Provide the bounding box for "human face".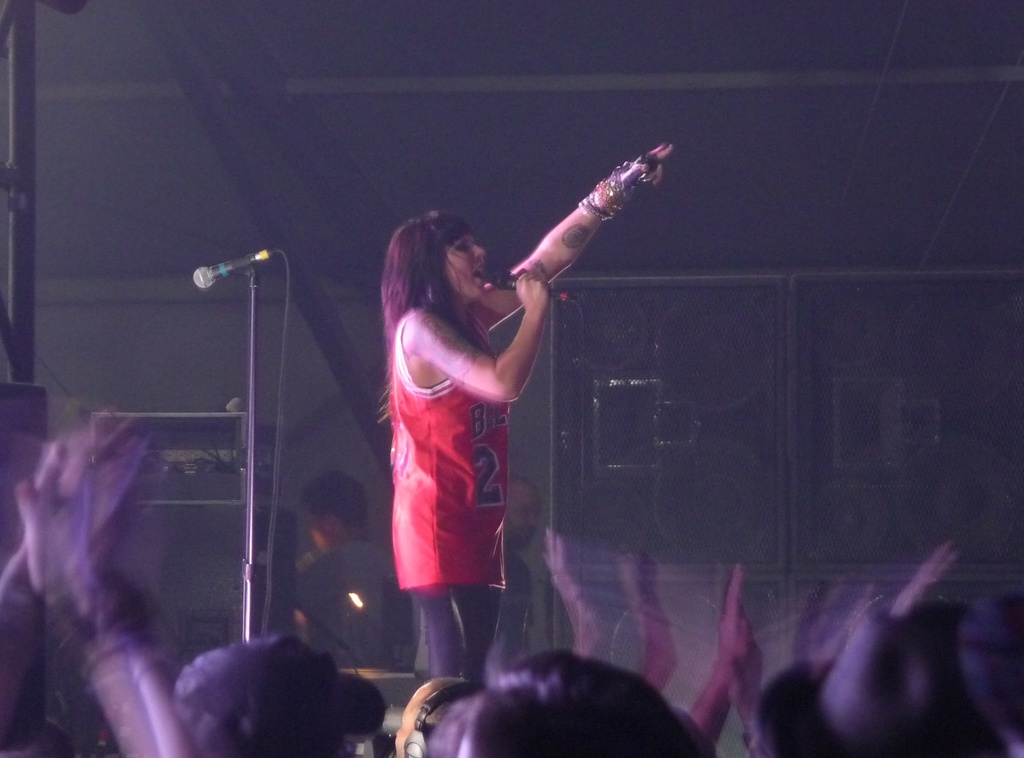
select_region(442, 229, 489, 303).
